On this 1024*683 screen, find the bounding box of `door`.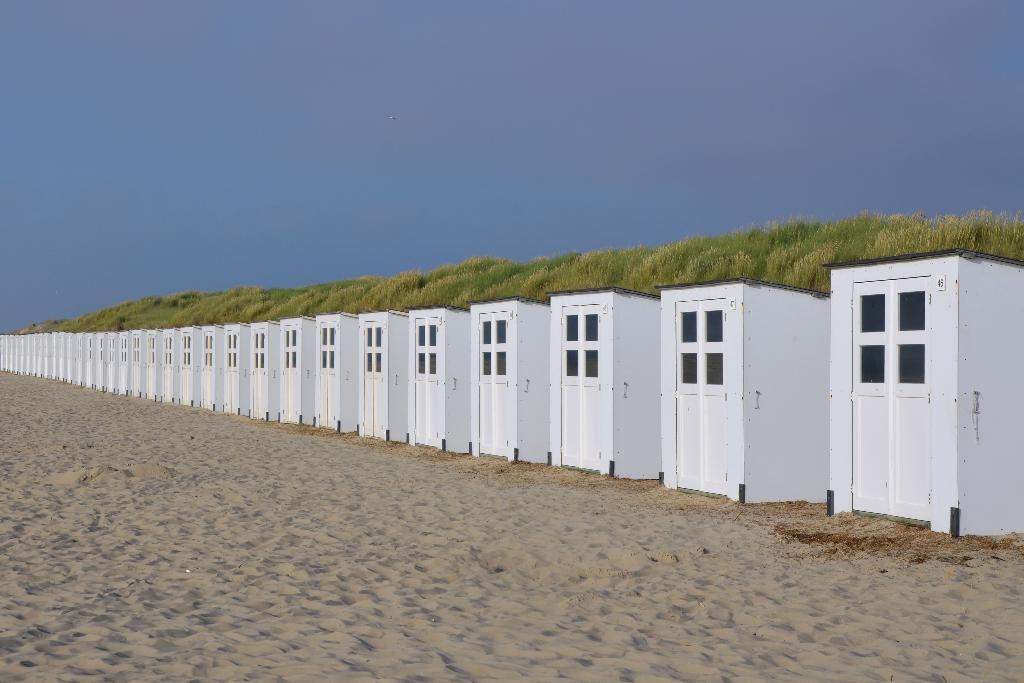
Bounding box: (x1=319, y1=320, x2=346, y2=425).
